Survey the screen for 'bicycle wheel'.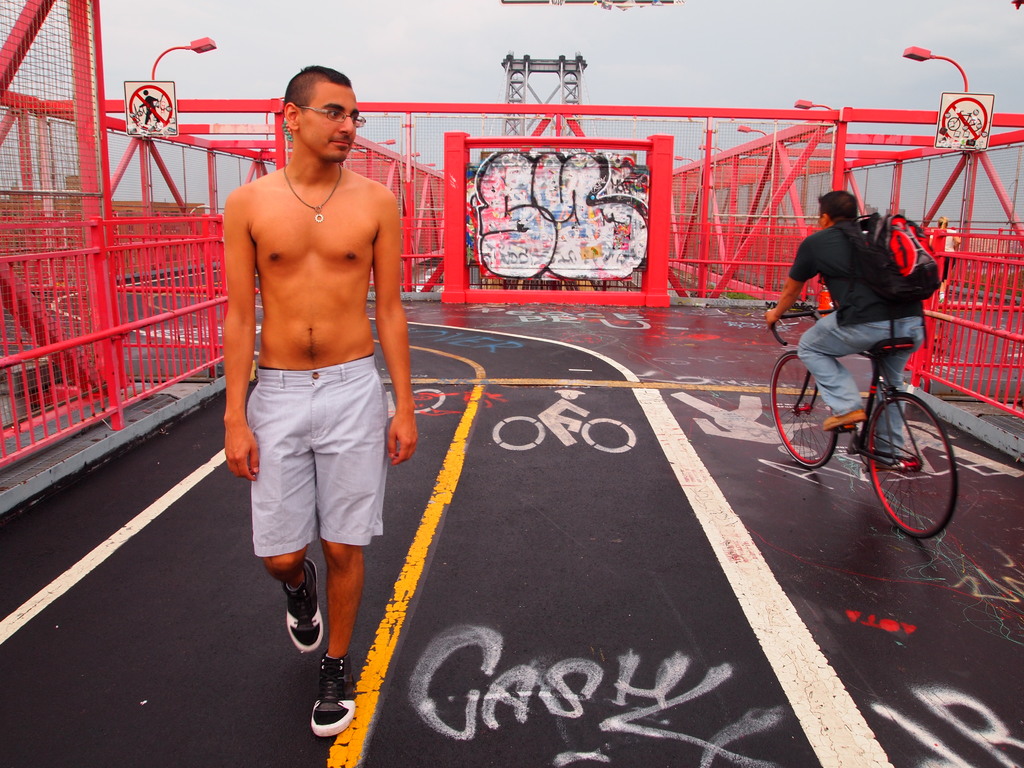
Survey found: [865, 378, 969, 540].
